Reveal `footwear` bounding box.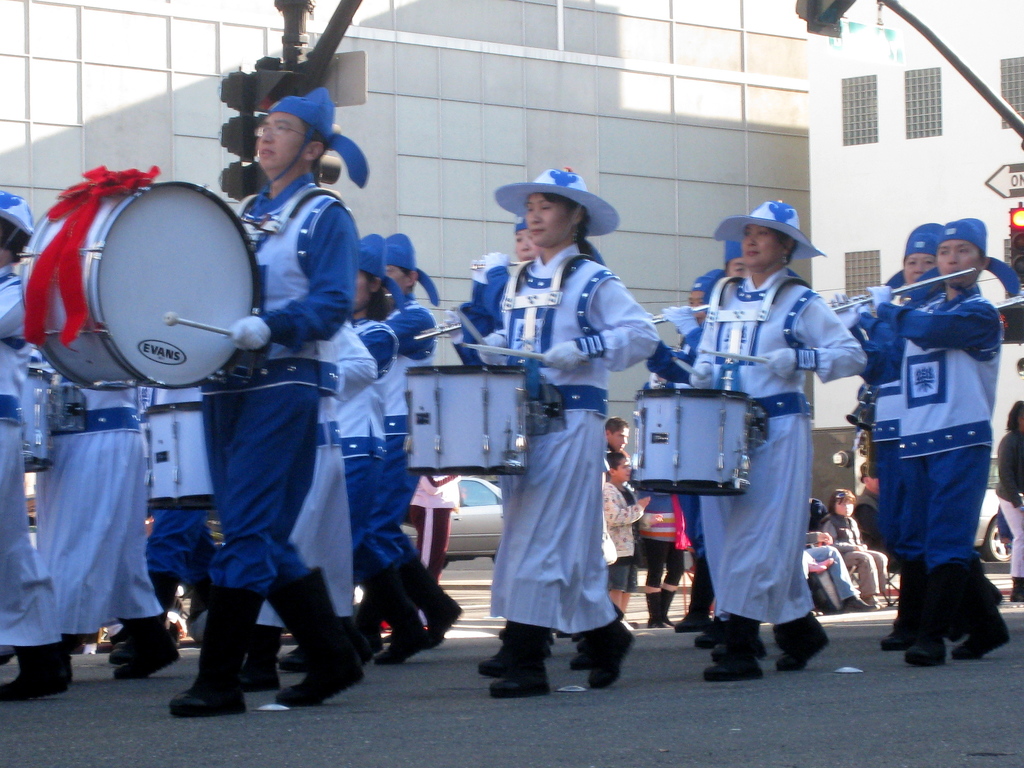
Revealed: [877, 610, 915, 649].
